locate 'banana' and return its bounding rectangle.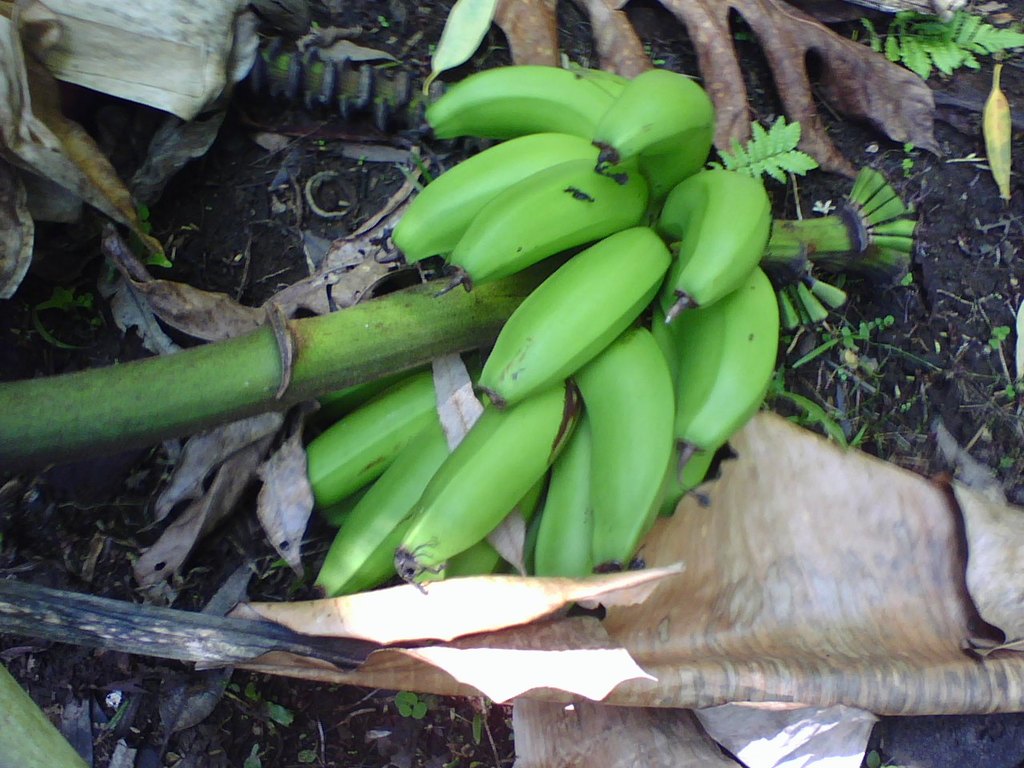
{"x1": 475, "y1": 218, "x2": 674, "y2": 414}.
